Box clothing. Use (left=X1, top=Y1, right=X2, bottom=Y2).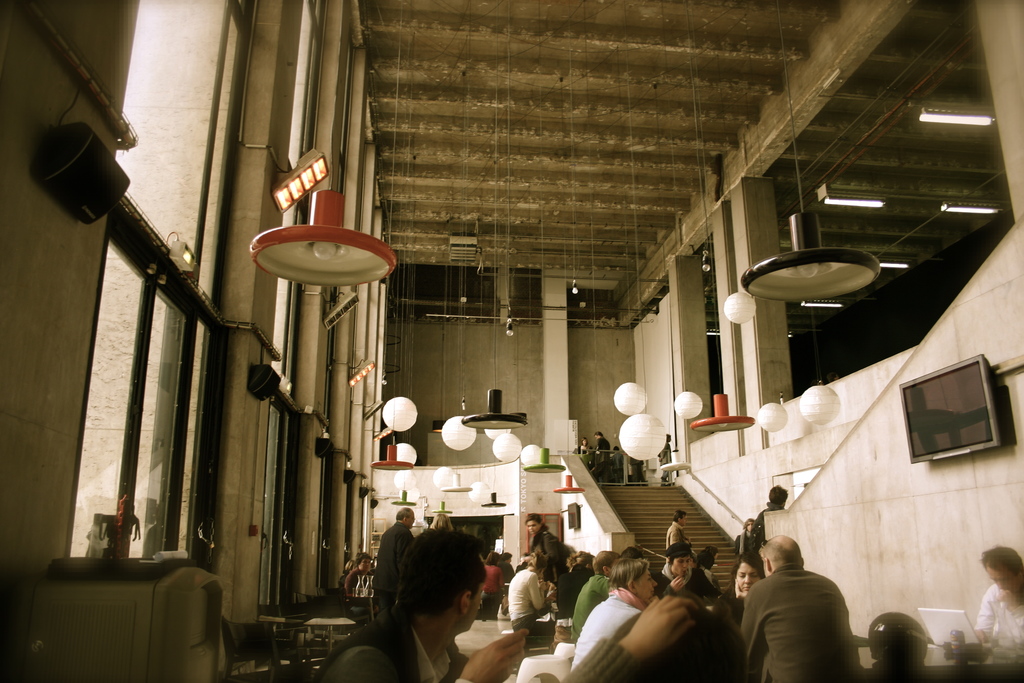
(left=654, top=441, right=673, bottom=479).
